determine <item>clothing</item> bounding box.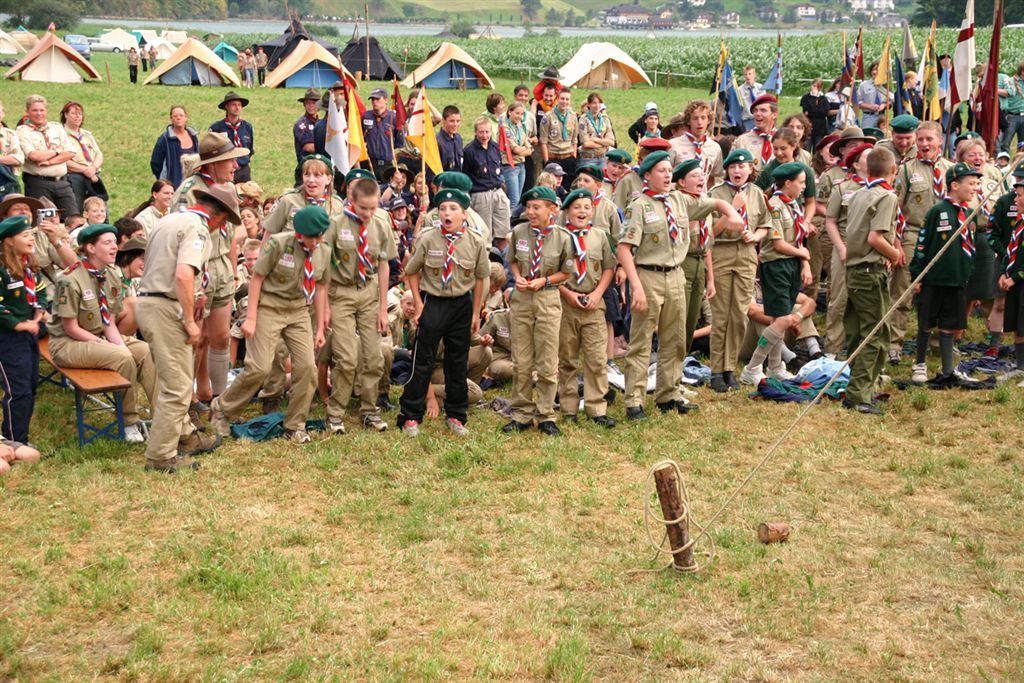
Determined: region(152, 123, 198, 189).
